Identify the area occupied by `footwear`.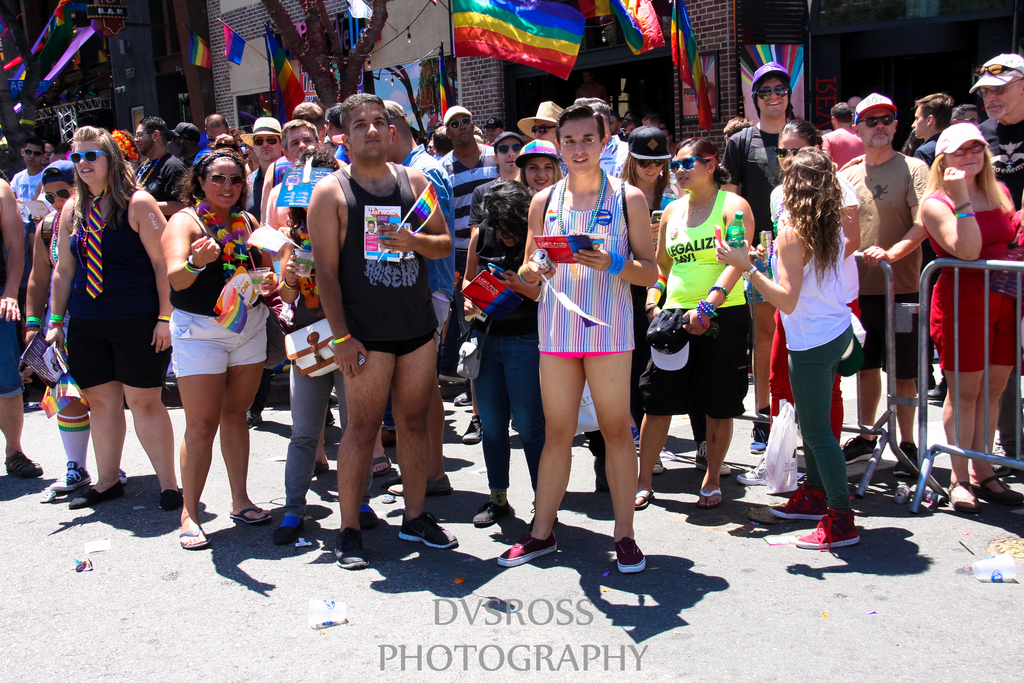
Area: <region>451, 386, 471, 410</region>.
